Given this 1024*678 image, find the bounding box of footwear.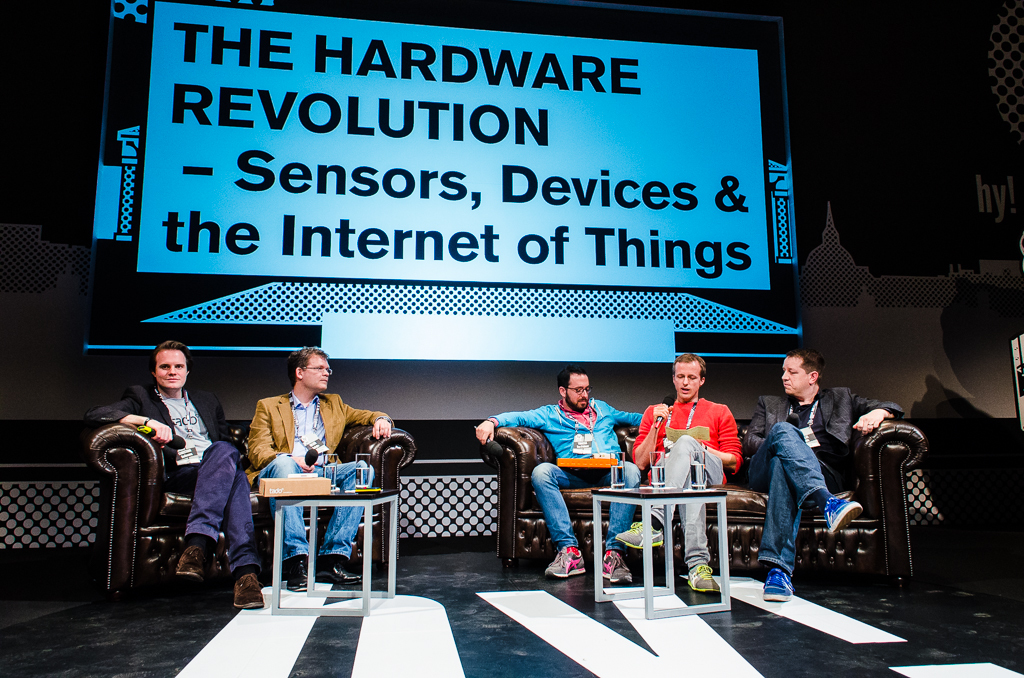
x1=545, y1=548, x2=585, y2=576.
